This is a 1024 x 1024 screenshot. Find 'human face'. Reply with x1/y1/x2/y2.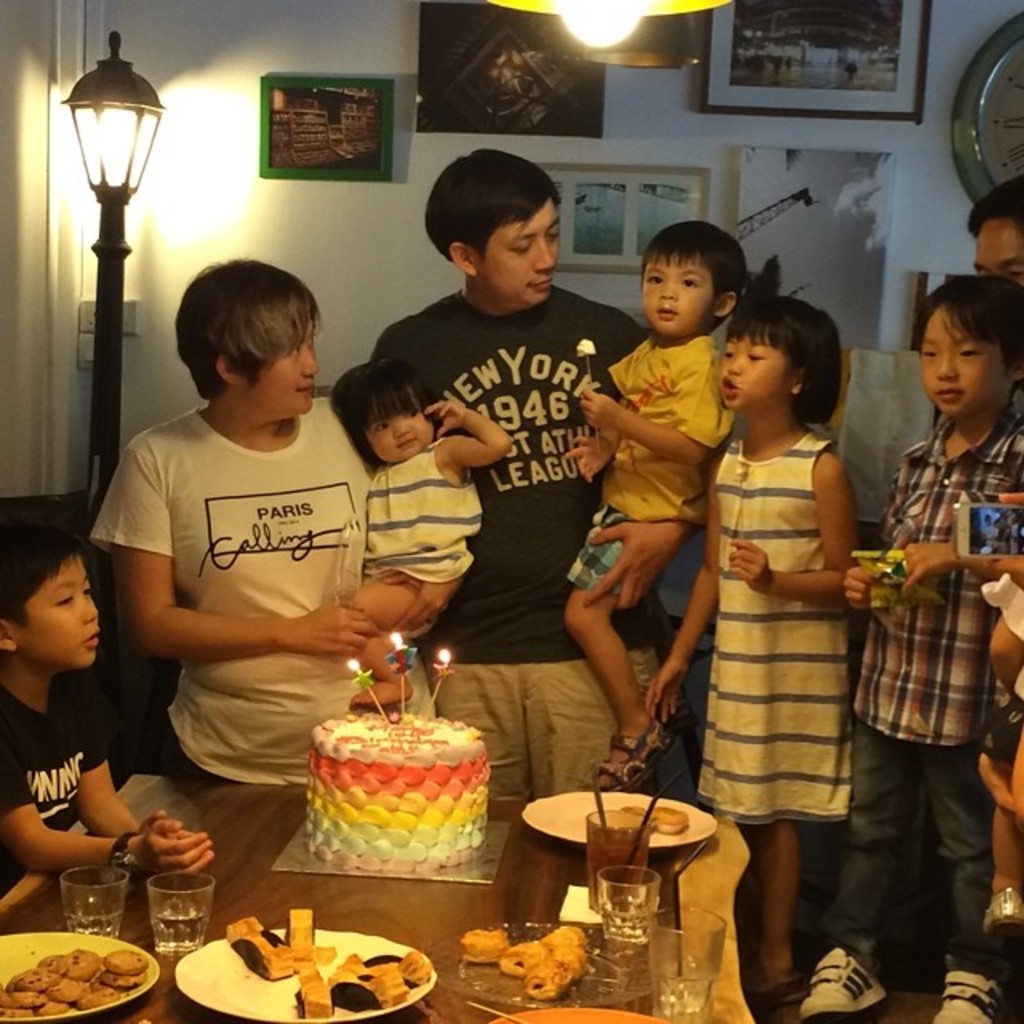
6/554/104/670.
